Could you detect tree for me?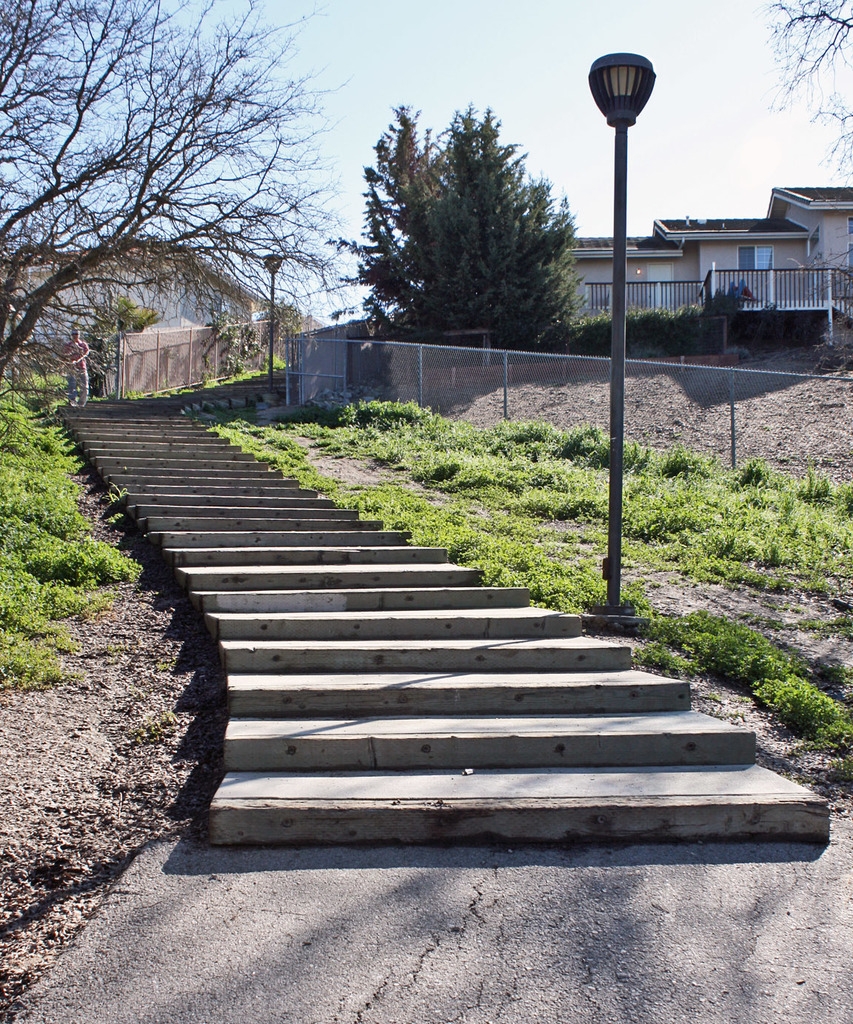
Detection result: (746, 0, 852, 192).
